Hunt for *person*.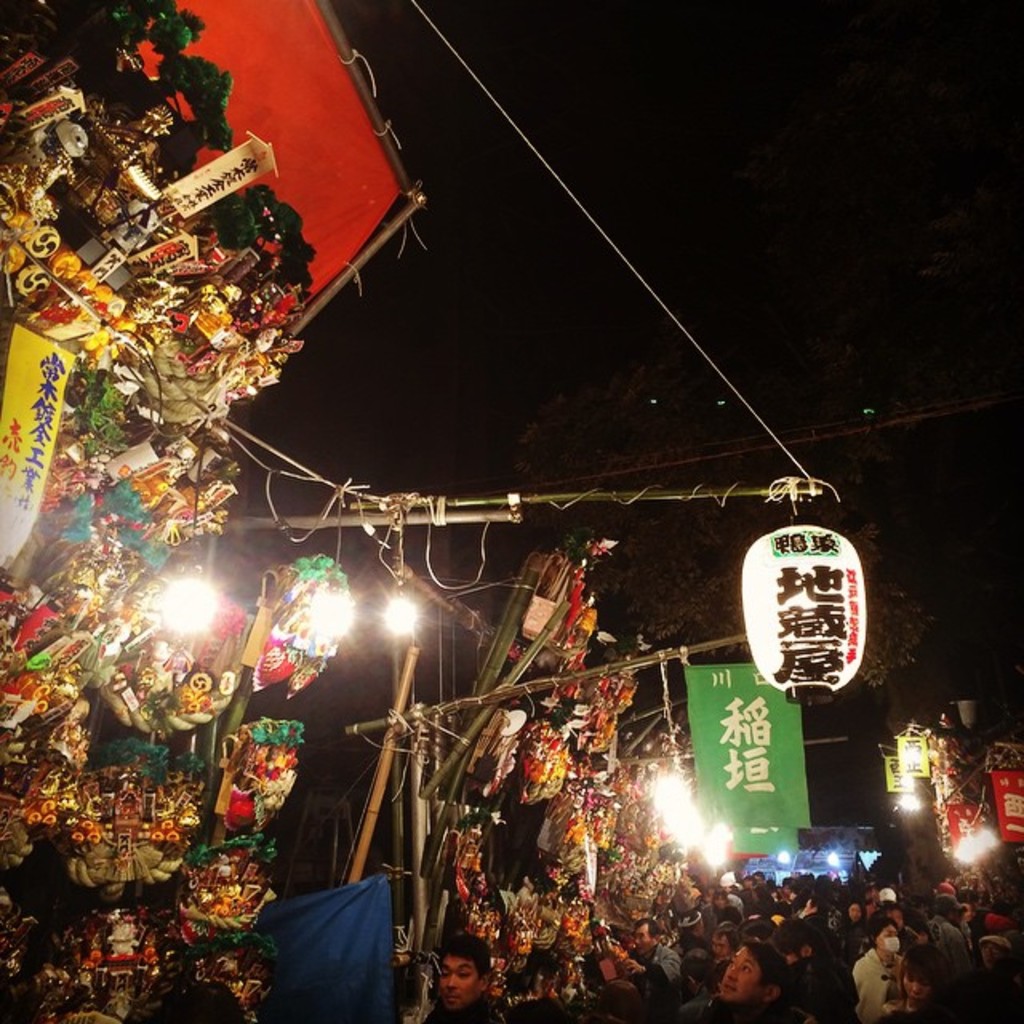
Hunted down at [left=982, top=909, right=1022, bottom=1022].
